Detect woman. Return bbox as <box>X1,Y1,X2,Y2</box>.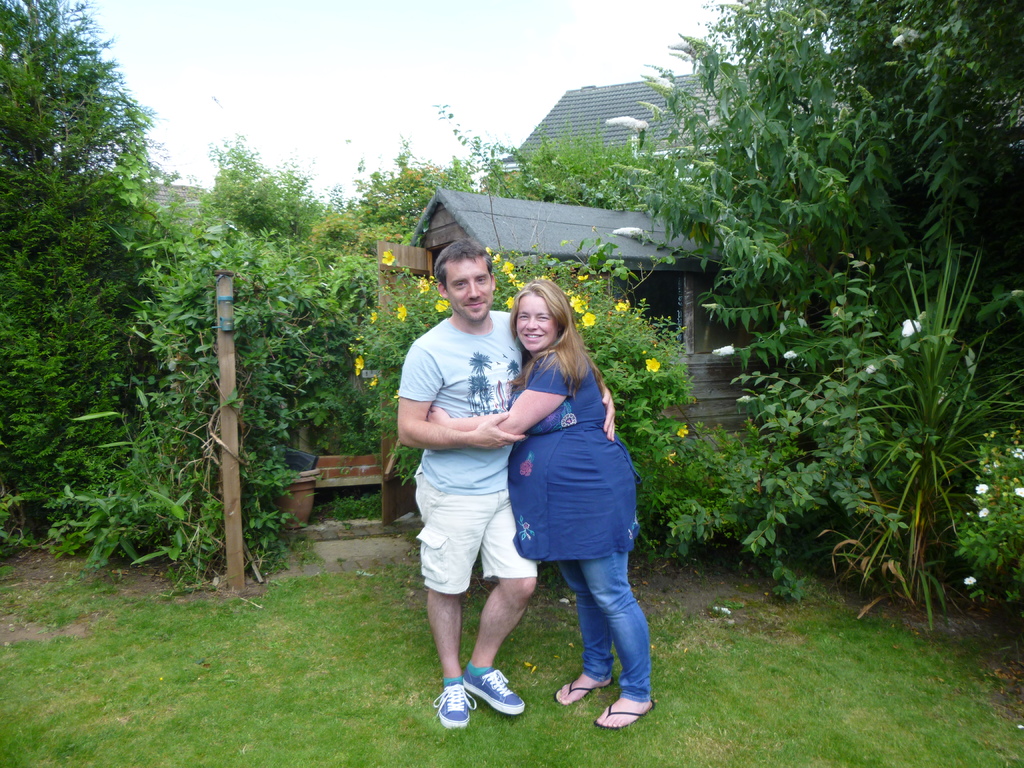
<box>411,282,668,726</box>.
